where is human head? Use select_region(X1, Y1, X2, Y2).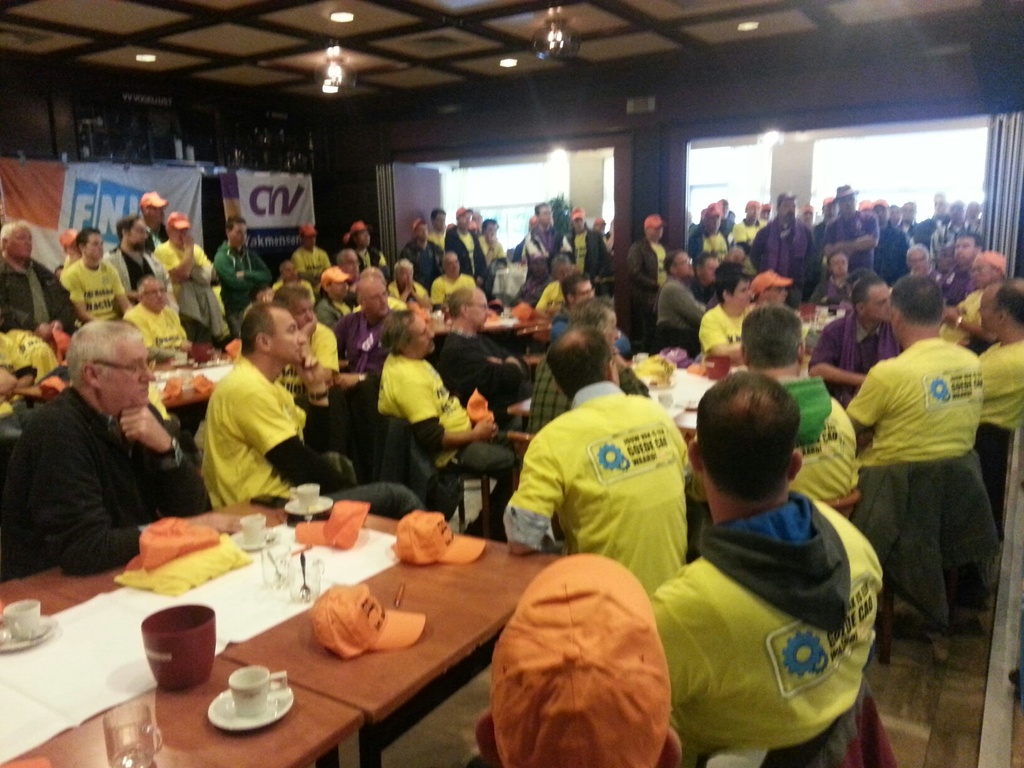
select_region(276, 280, 316, 329).
